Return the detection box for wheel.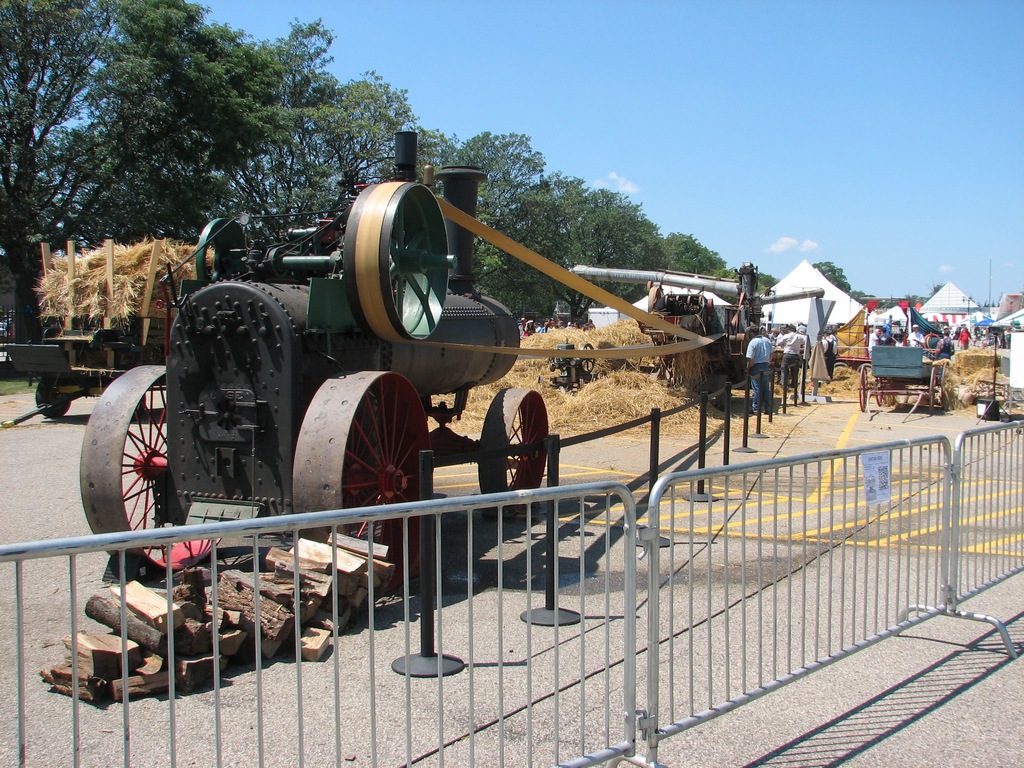
bbox(474, 385, 548, 512).
